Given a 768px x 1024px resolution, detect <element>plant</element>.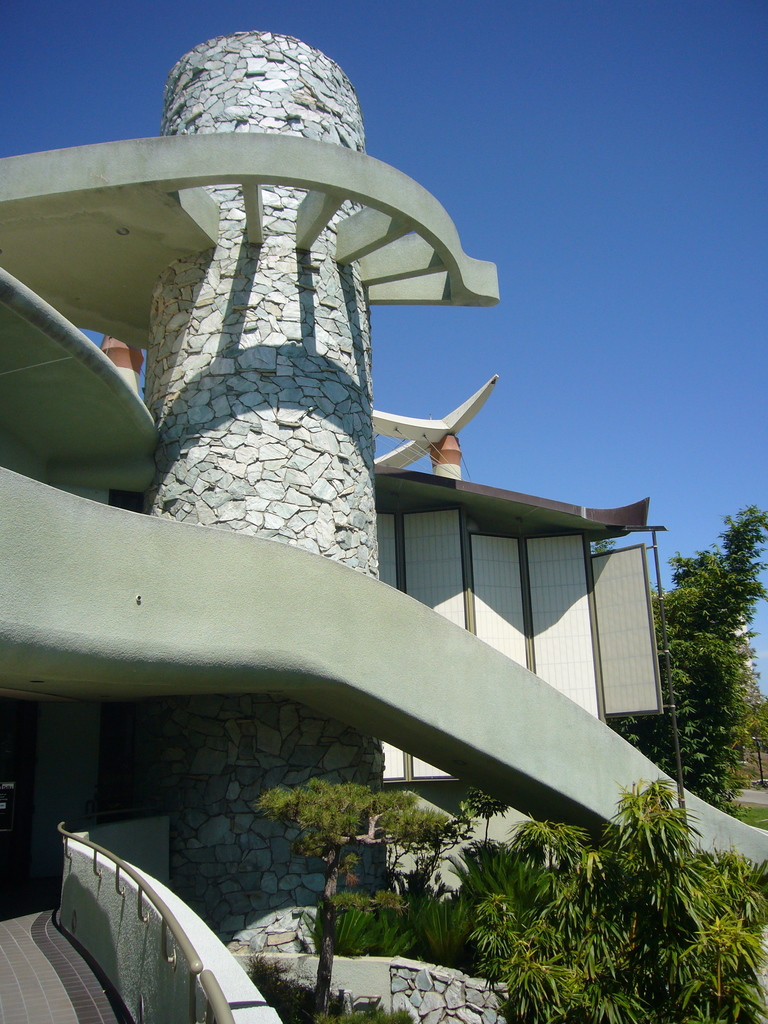
box(310, 886, 447, 956).
